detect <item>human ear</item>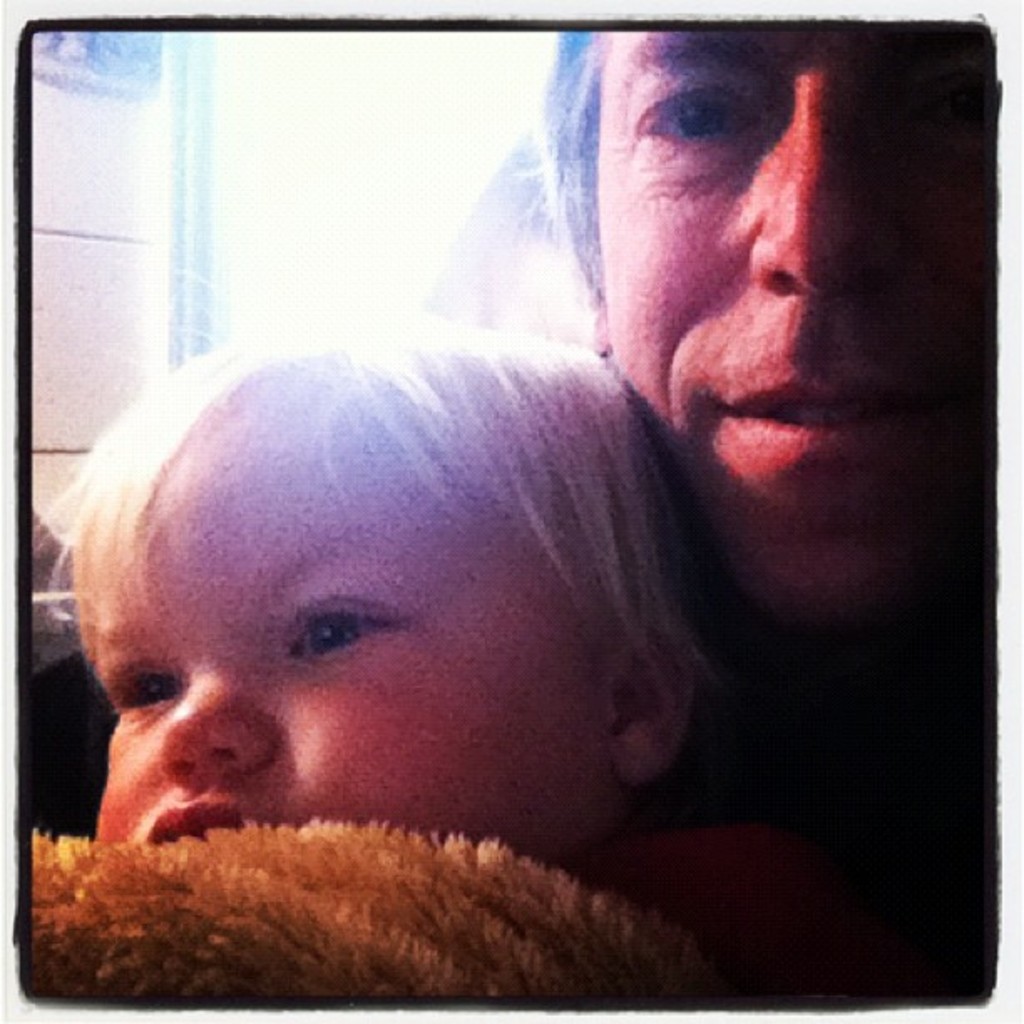
bbox(602, 634, 689, 781)
